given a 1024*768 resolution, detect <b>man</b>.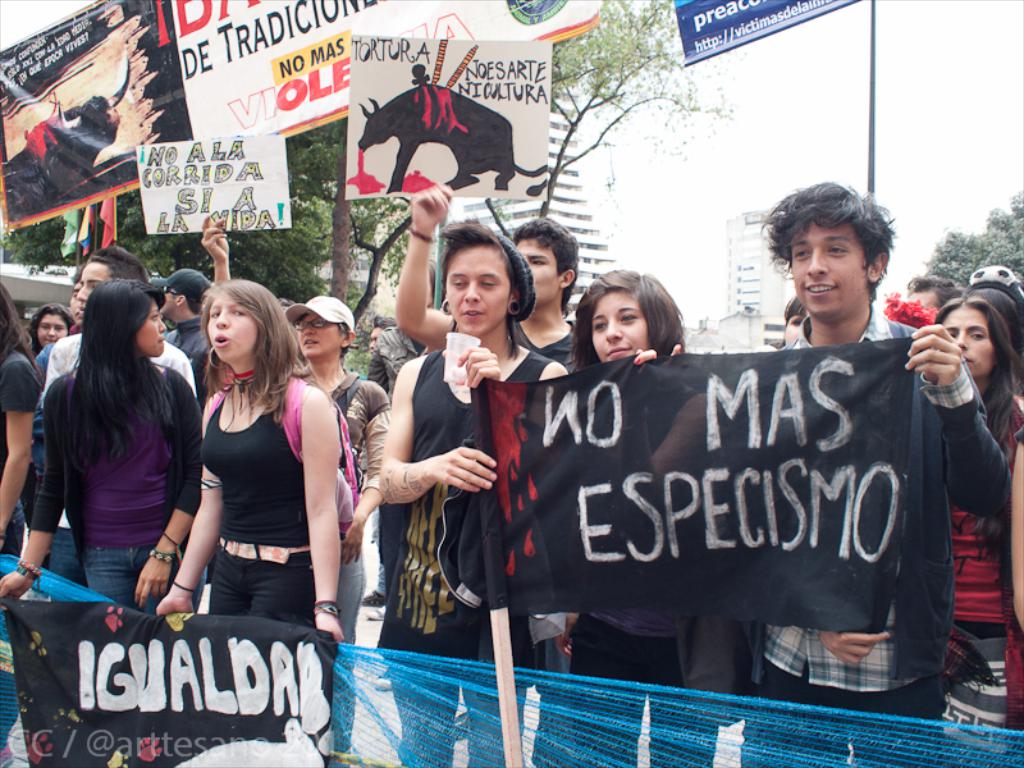
<box>146,251,228,472</box>.
